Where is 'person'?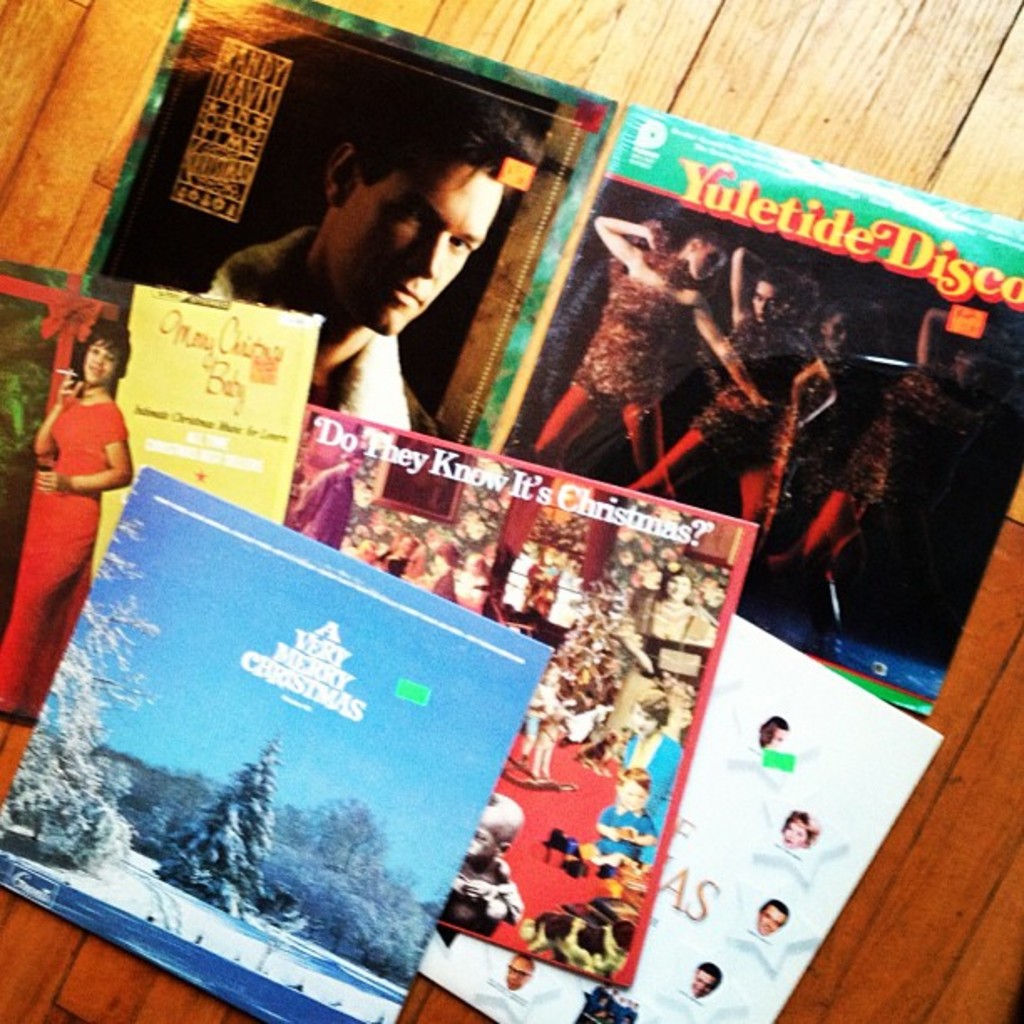
<bbox>0, 311, 132, 718</bbox>.
